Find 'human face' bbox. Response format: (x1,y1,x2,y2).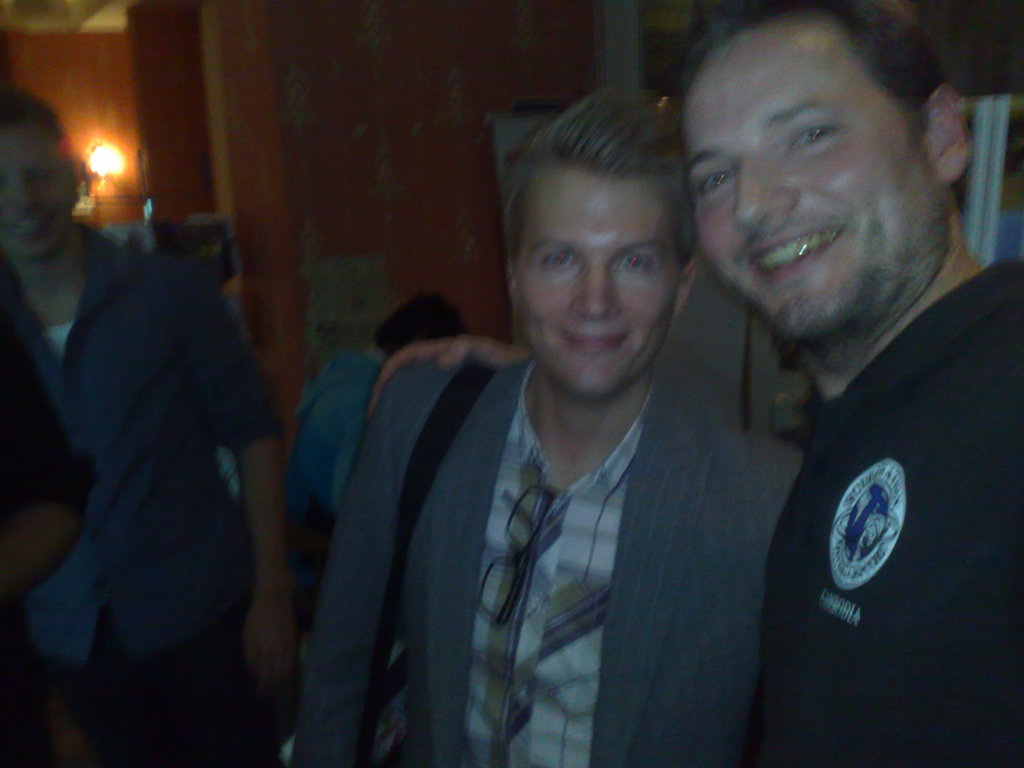
(682,14,944,338).
